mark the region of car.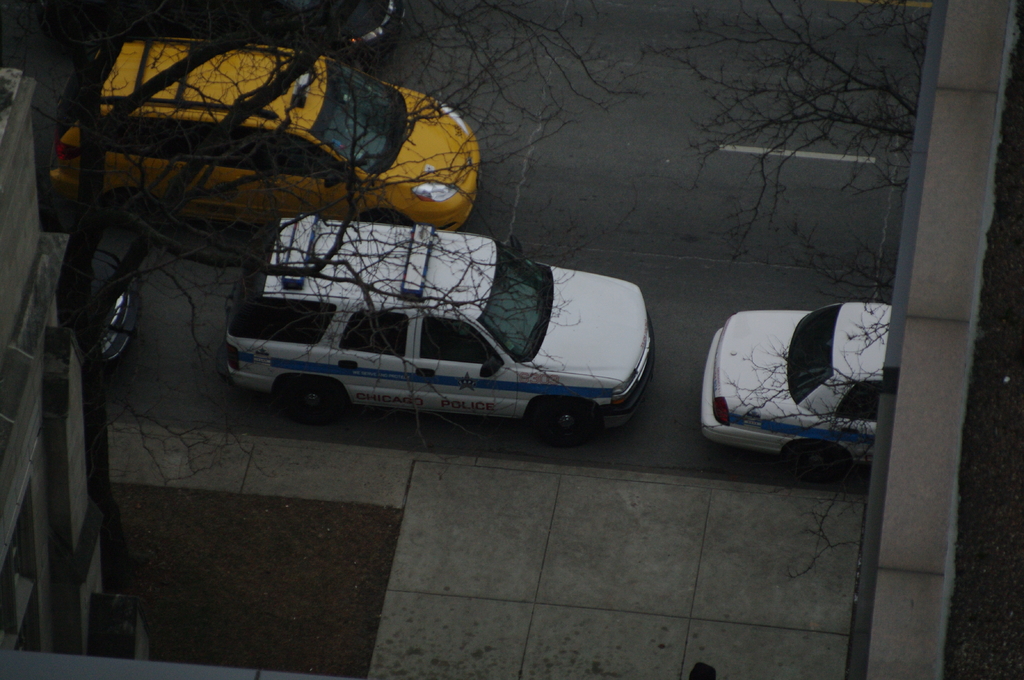
Region: l=61, t=31, r=493, b=239.
